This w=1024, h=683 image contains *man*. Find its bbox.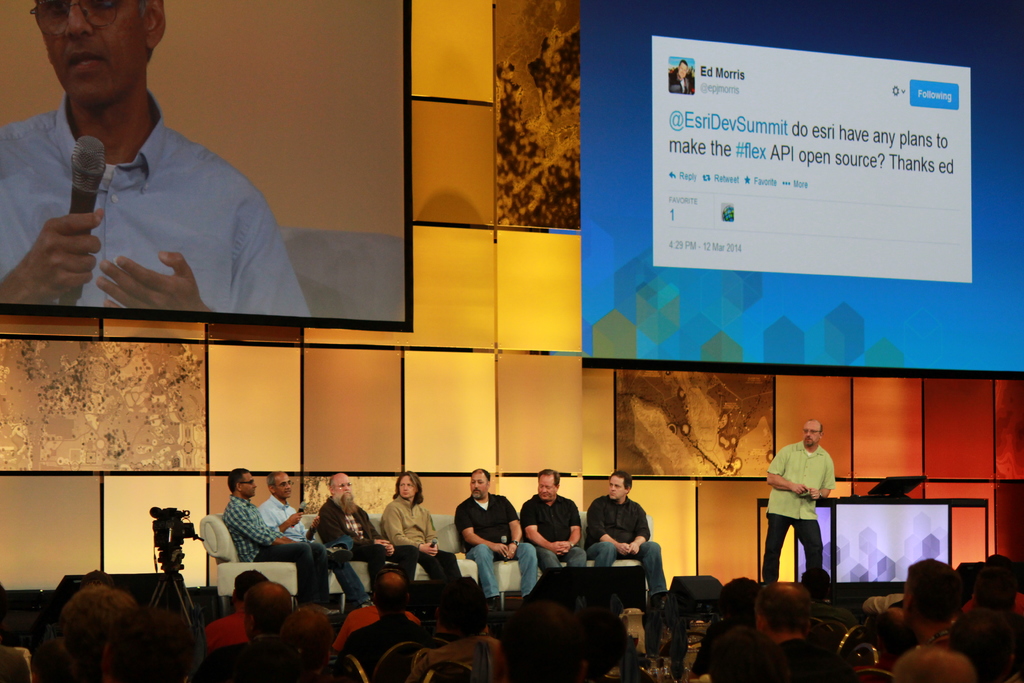
[350,570,420,680].
